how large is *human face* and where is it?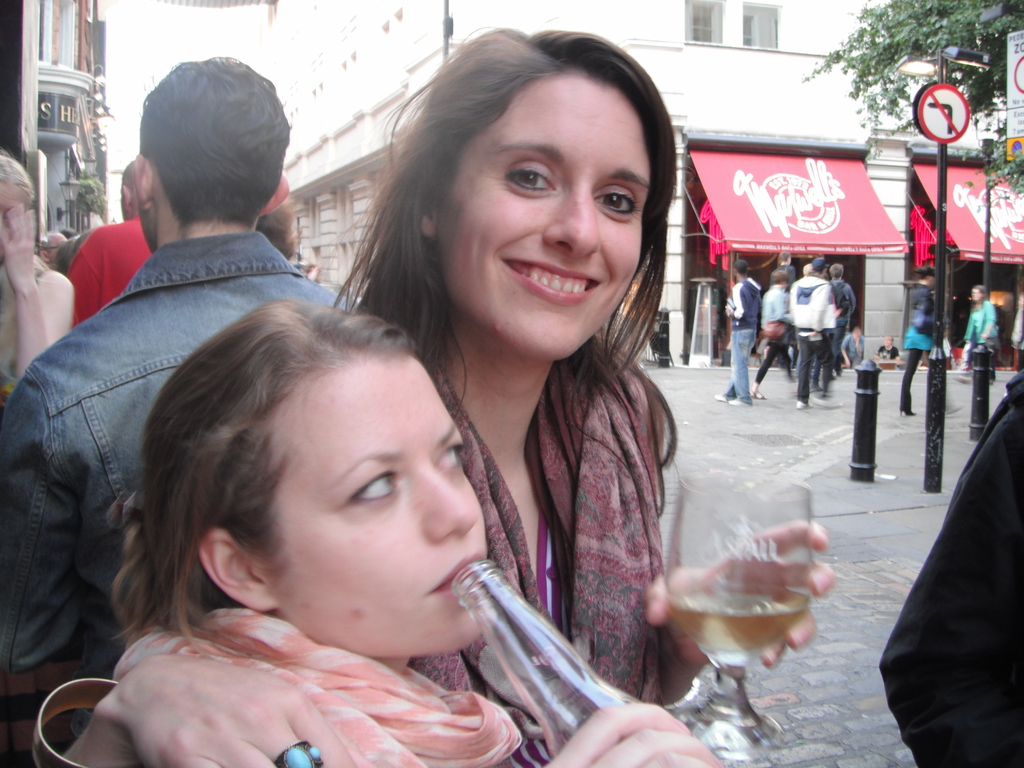
Bounding box: <bbox>254, 361, 492, 655</bbox>.
